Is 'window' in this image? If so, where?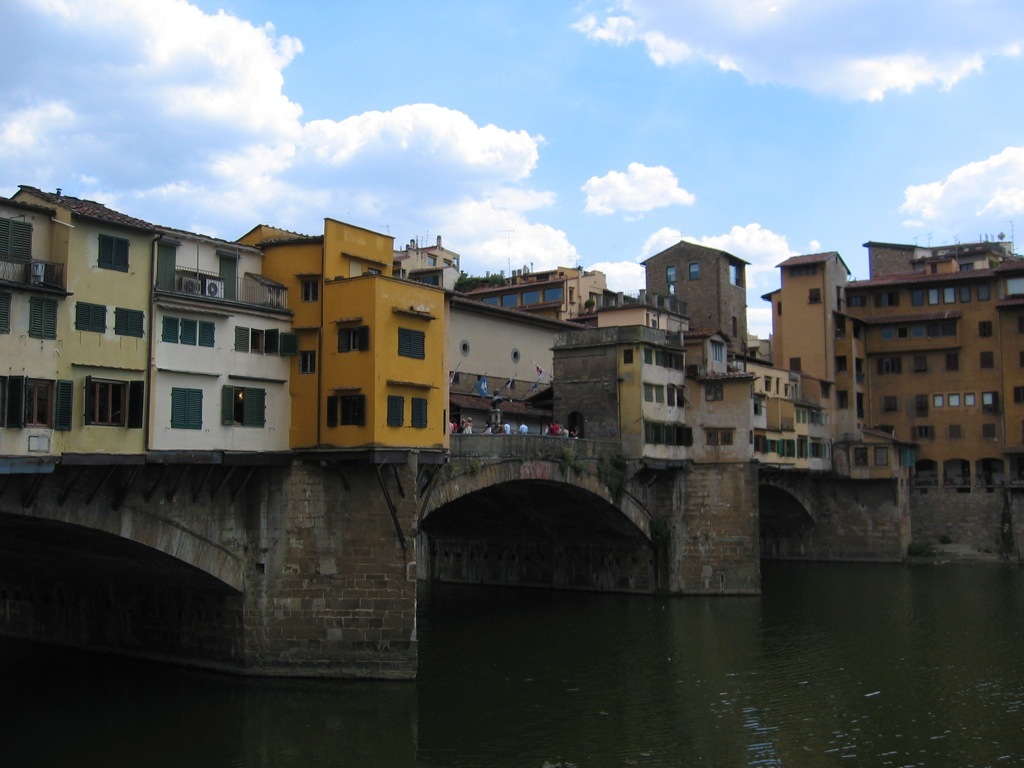
Yes, at region(845, 296, 864, 308).
